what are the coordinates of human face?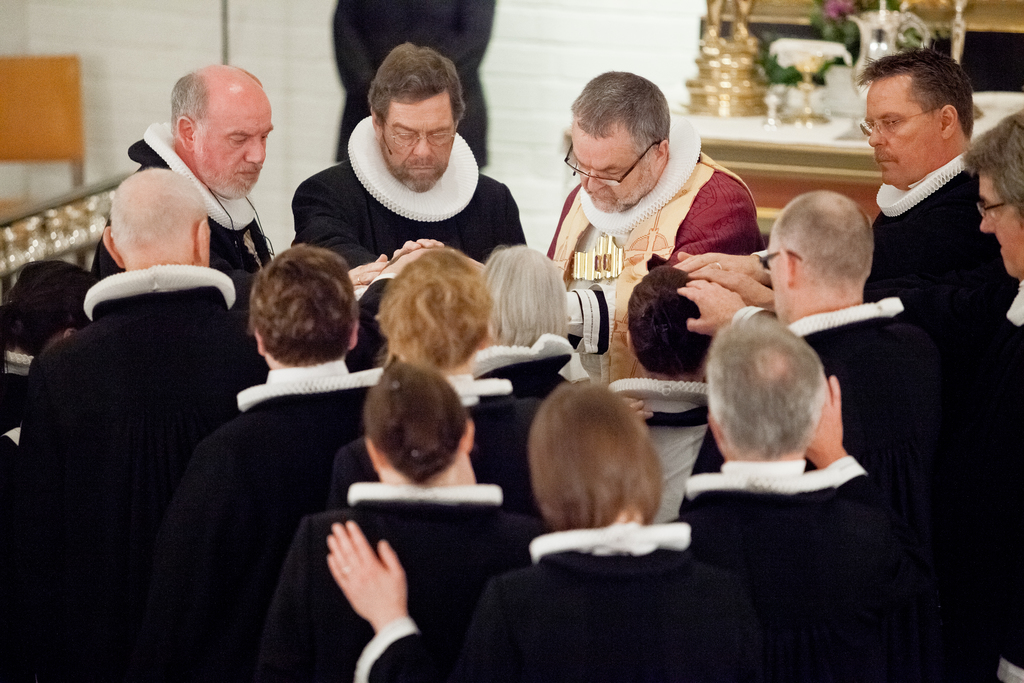
<bbox>198, 94, 274, 199</bbox>.
